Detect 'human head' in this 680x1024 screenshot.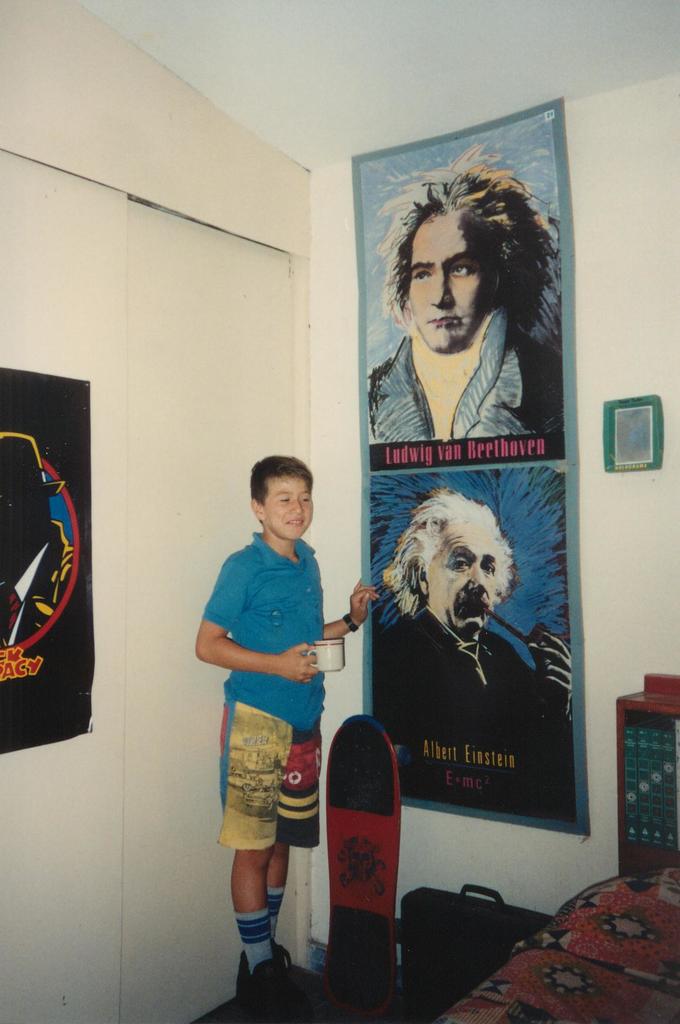
Detection: left=375, top=145, right=564, bottom=360.
